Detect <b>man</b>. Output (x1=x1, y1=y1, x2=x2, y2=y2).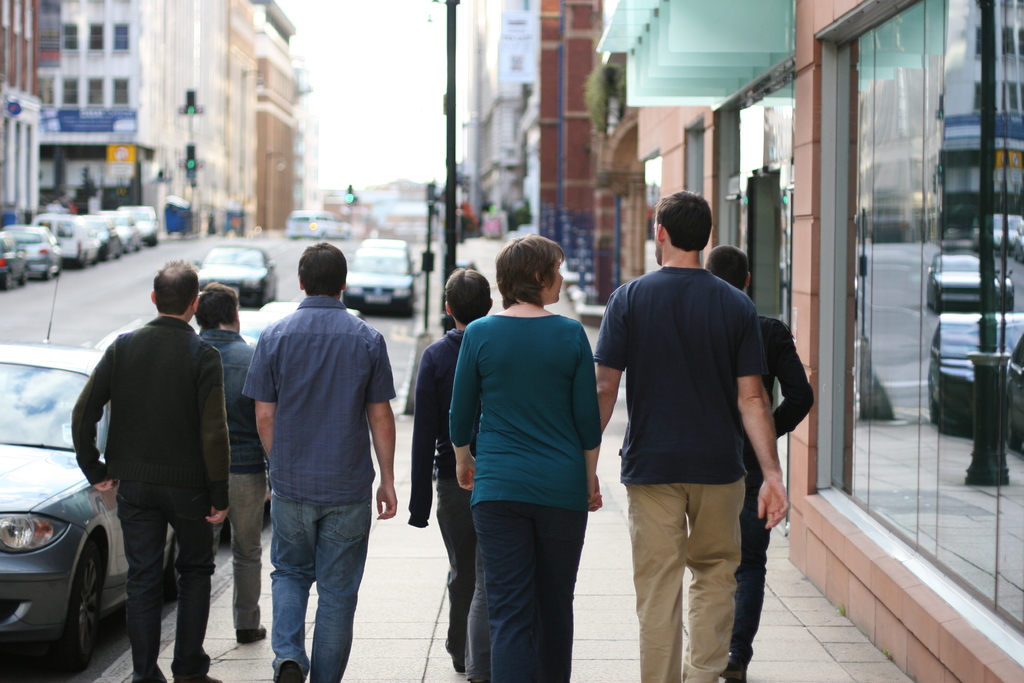
(x1=588, y1=189, x2=793, y2=682).
